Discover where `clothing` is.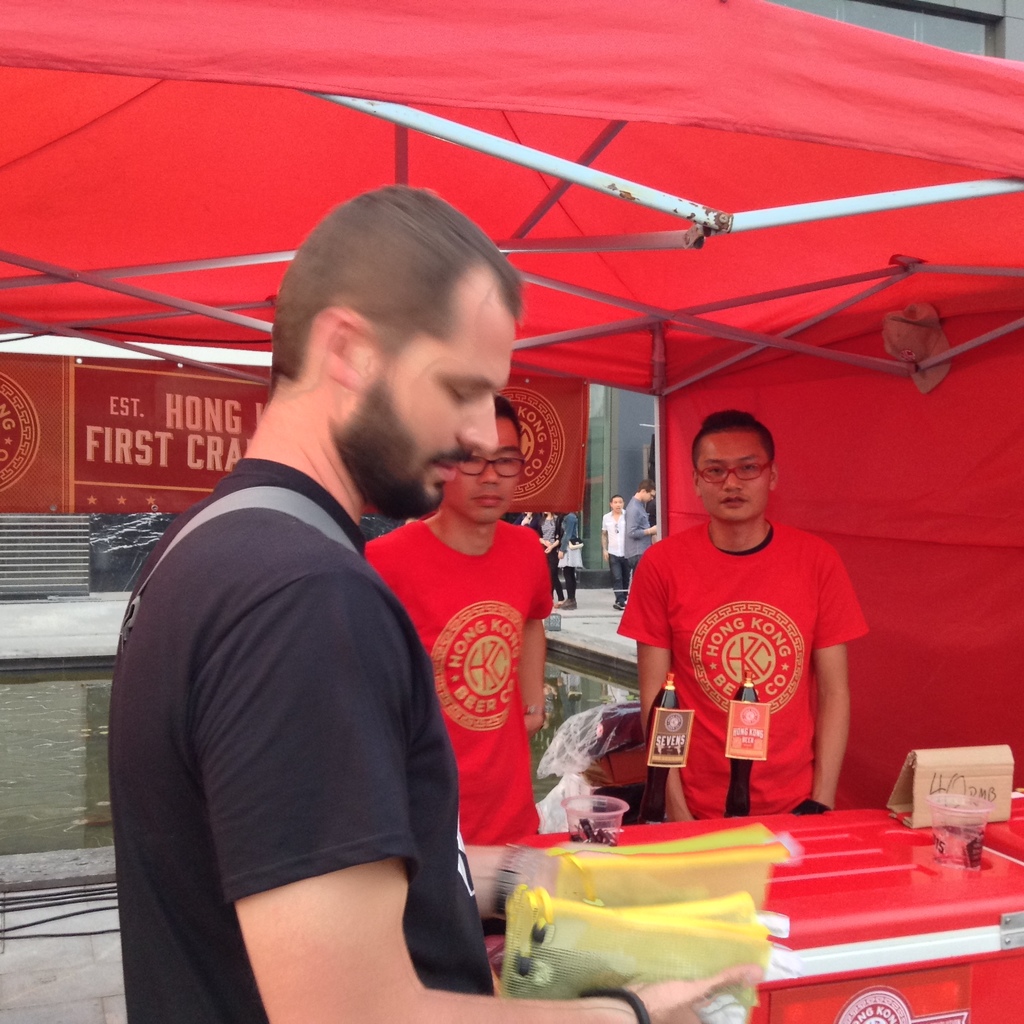
Discovered at 363:521:554:915.
